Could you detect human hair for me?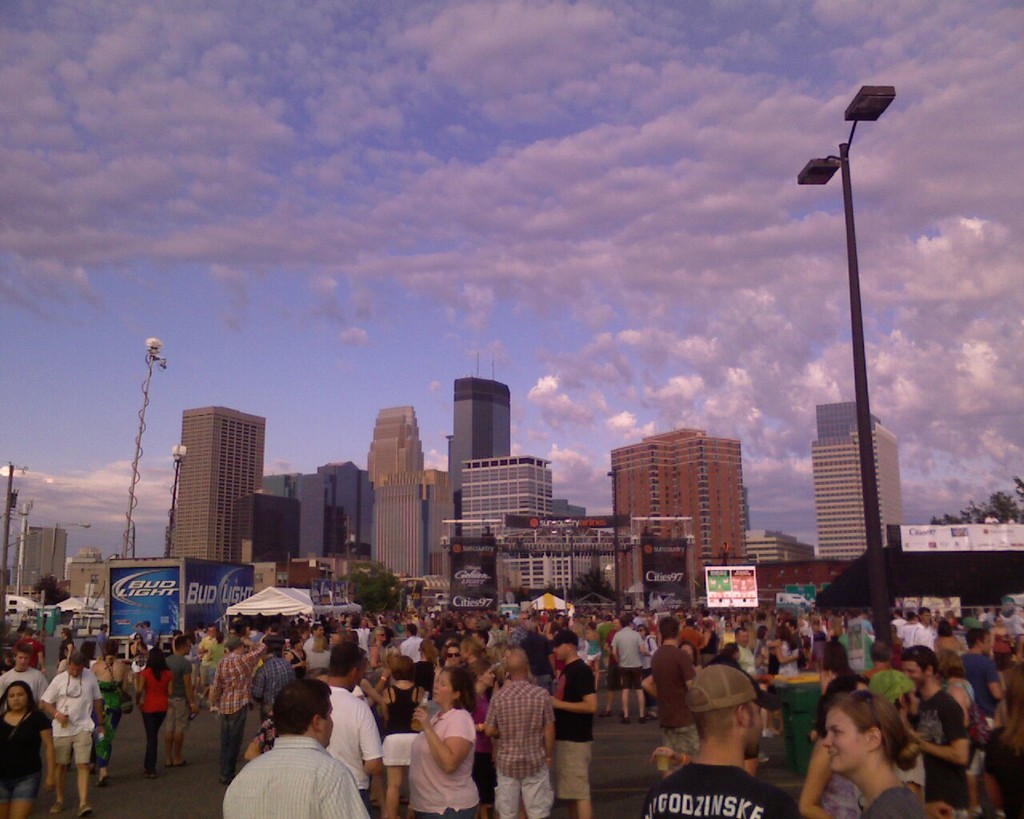
Detection result: rect(390, 654, 417, 680).
